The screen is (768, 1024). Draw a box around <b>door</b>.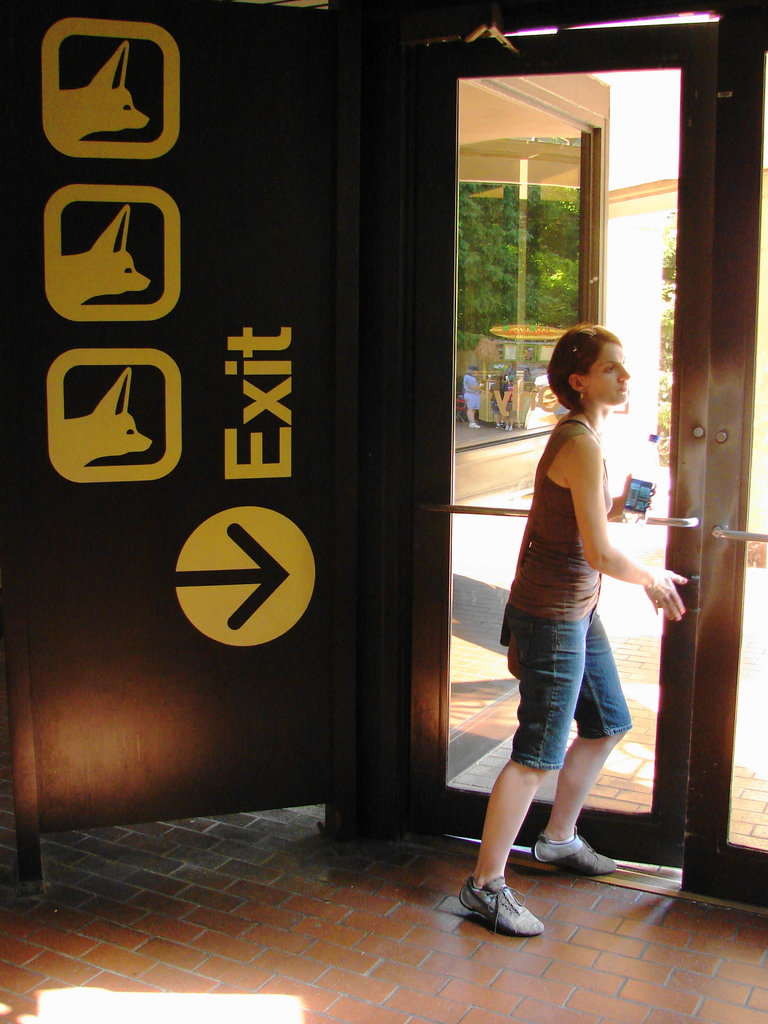
bbox=(0, 0, 676, 976).
